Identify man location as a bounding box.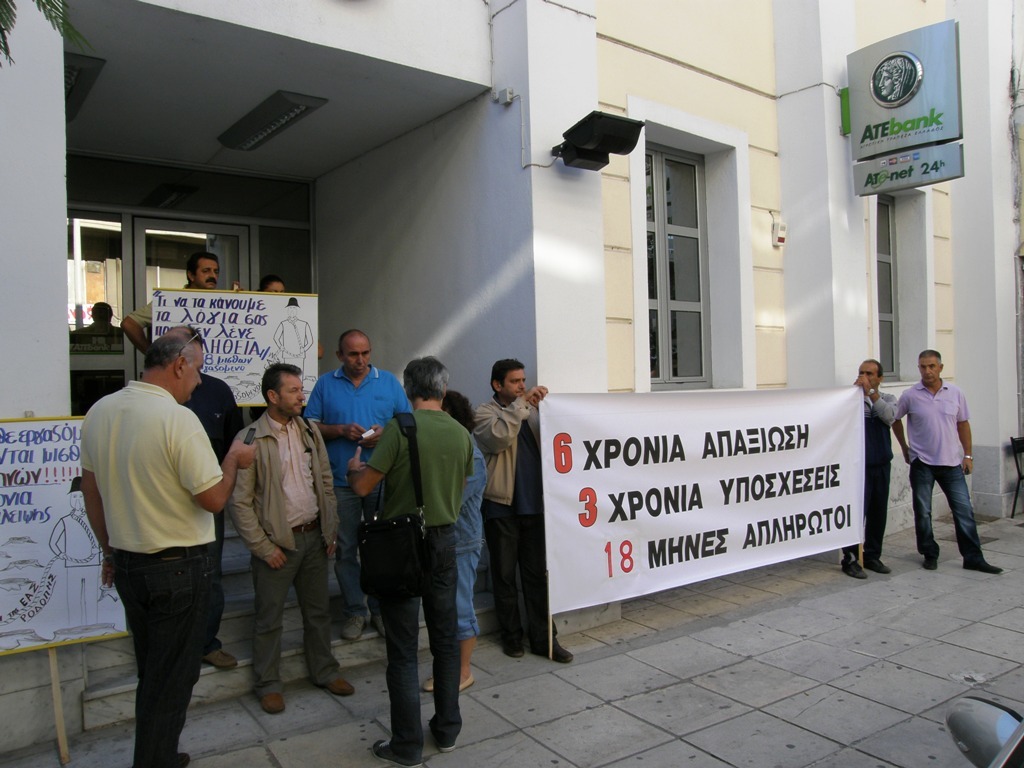
bbox(890, 349, 1004, 576).
